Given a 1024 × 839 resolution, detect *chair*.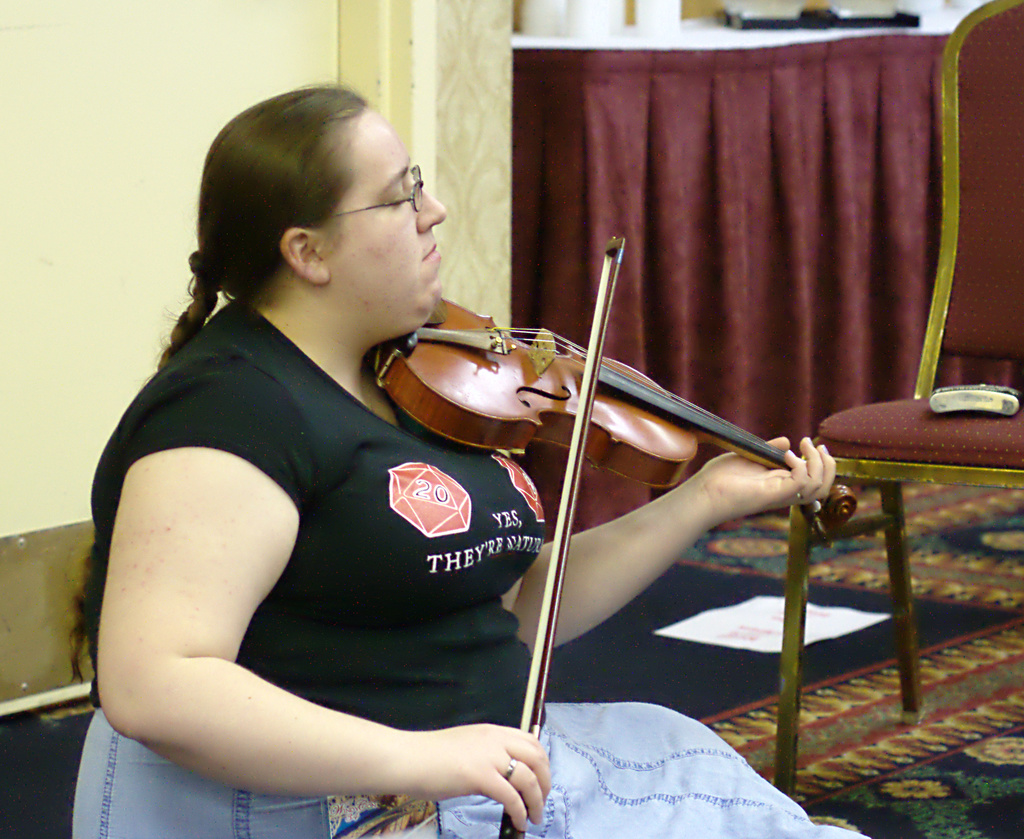
l=788, t=0, r=1023, b=799.
